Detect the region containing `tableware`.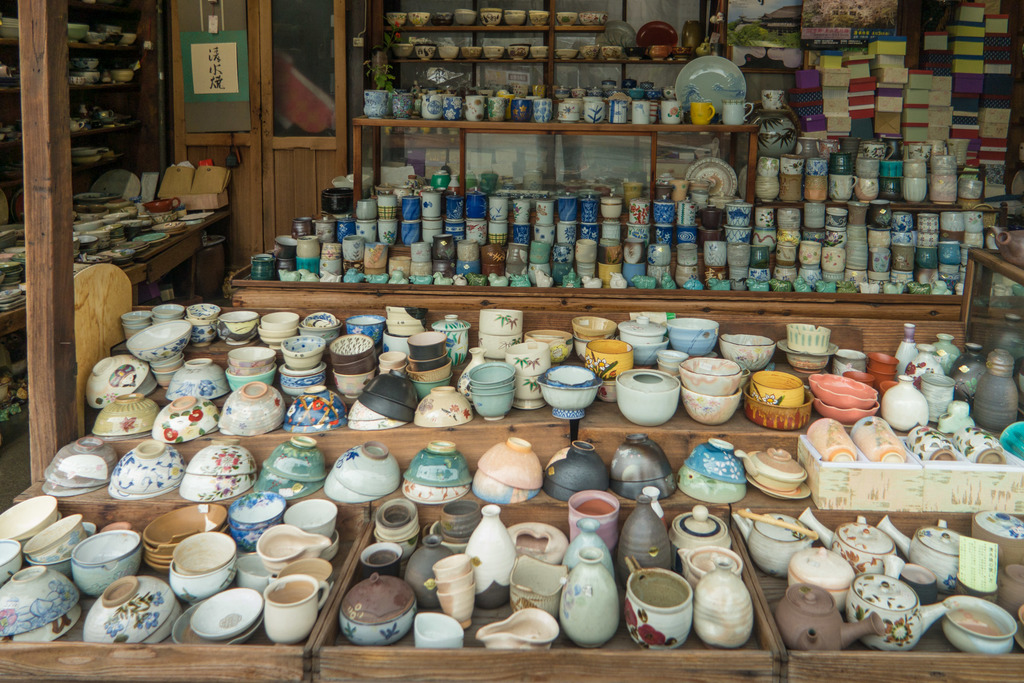
select_region(340, 576, 415, 648).
